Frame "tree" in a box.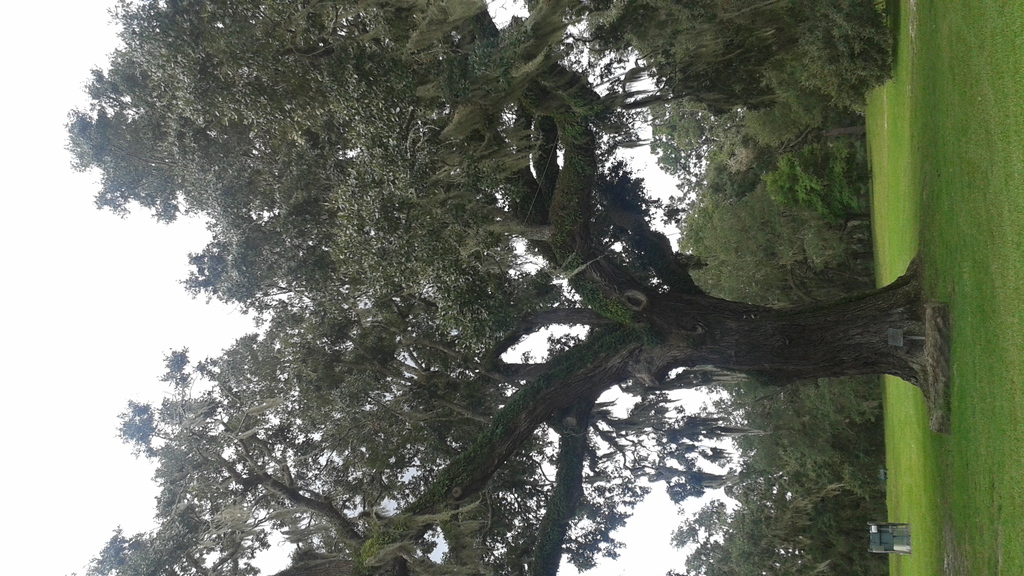
(left=664, top=180, right=870, bottom=355).
